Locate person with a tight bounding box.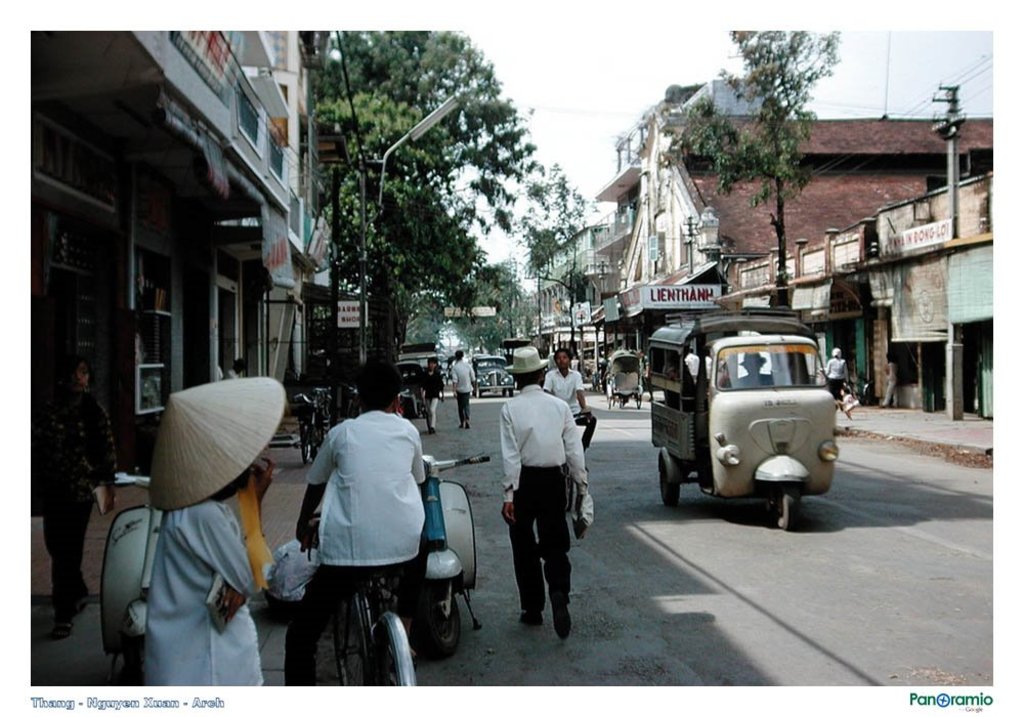
crop(819, 345, 846, 403).
